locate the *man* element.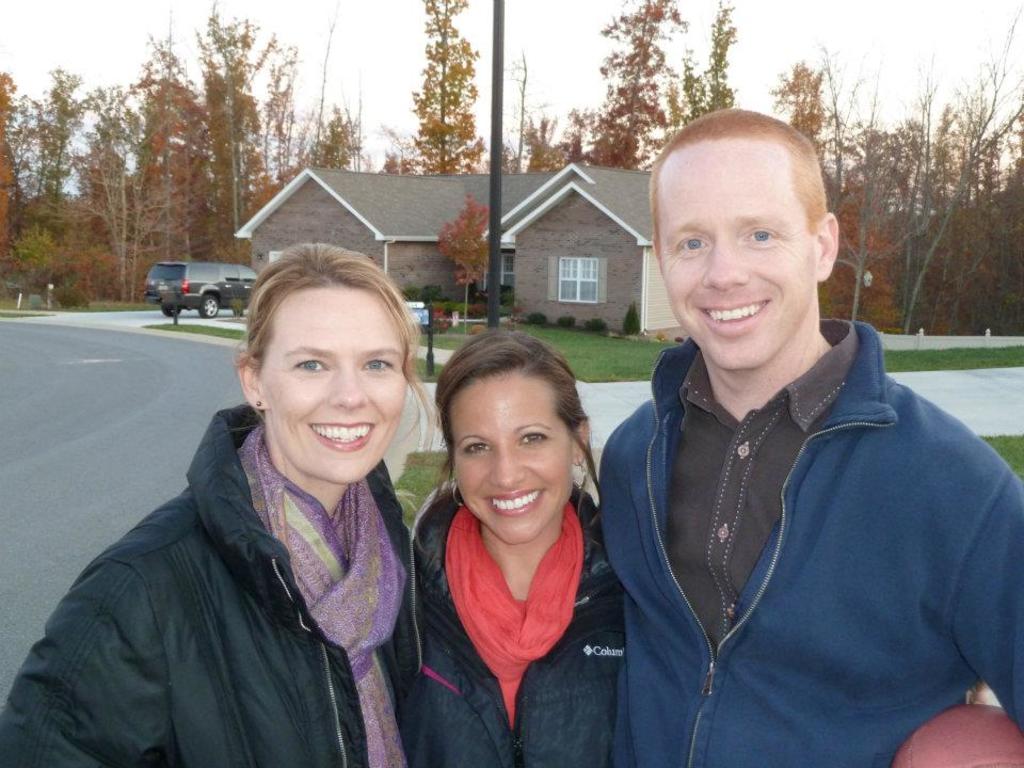
Element bbox: rect(573, 135, 1010, 736).
